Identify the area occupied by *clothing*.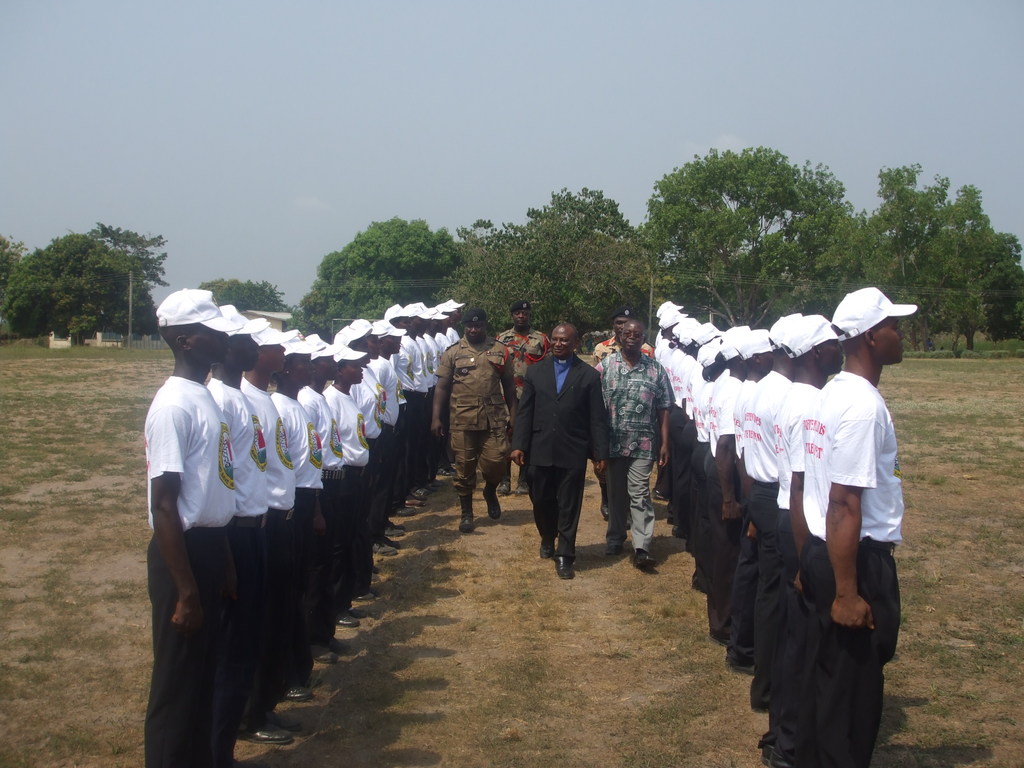
Area: x1=596, y1=341, x2=664, y2=357.
